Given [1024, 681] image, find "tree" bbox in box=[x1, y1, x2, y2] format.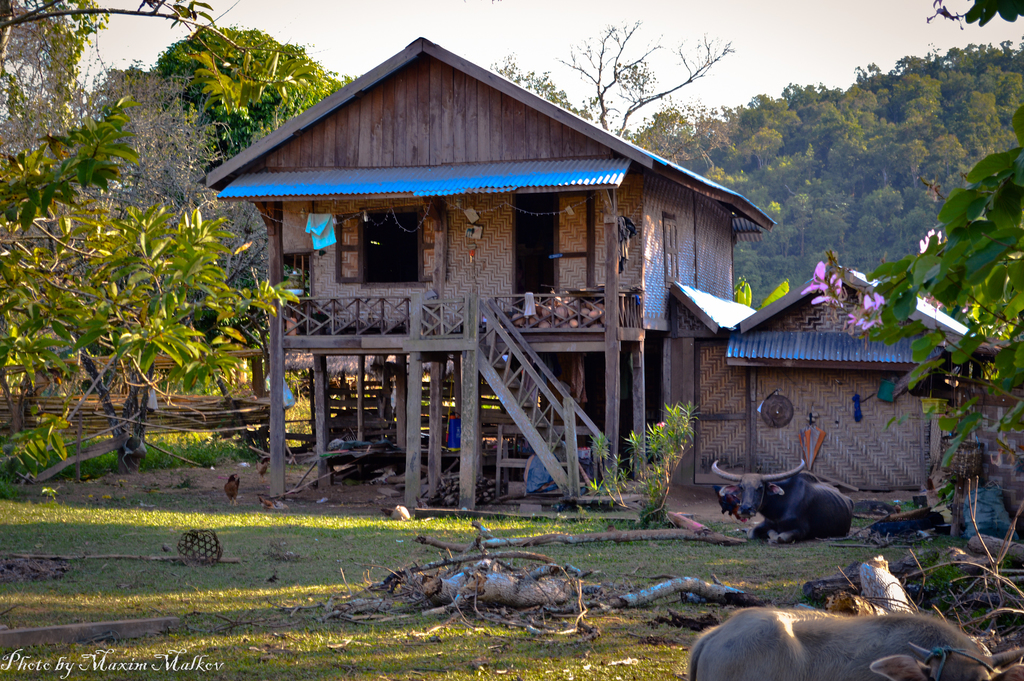
box=[488, 6, 733, 141].
